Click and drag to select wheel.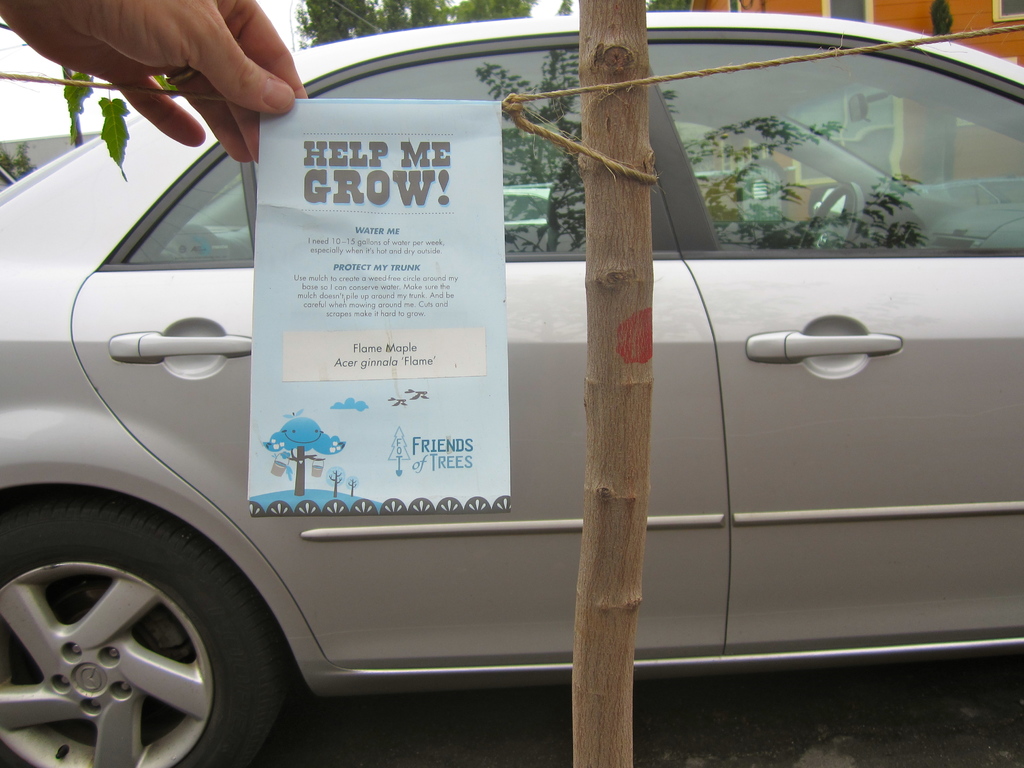
Selection: [797,179,863,254].
